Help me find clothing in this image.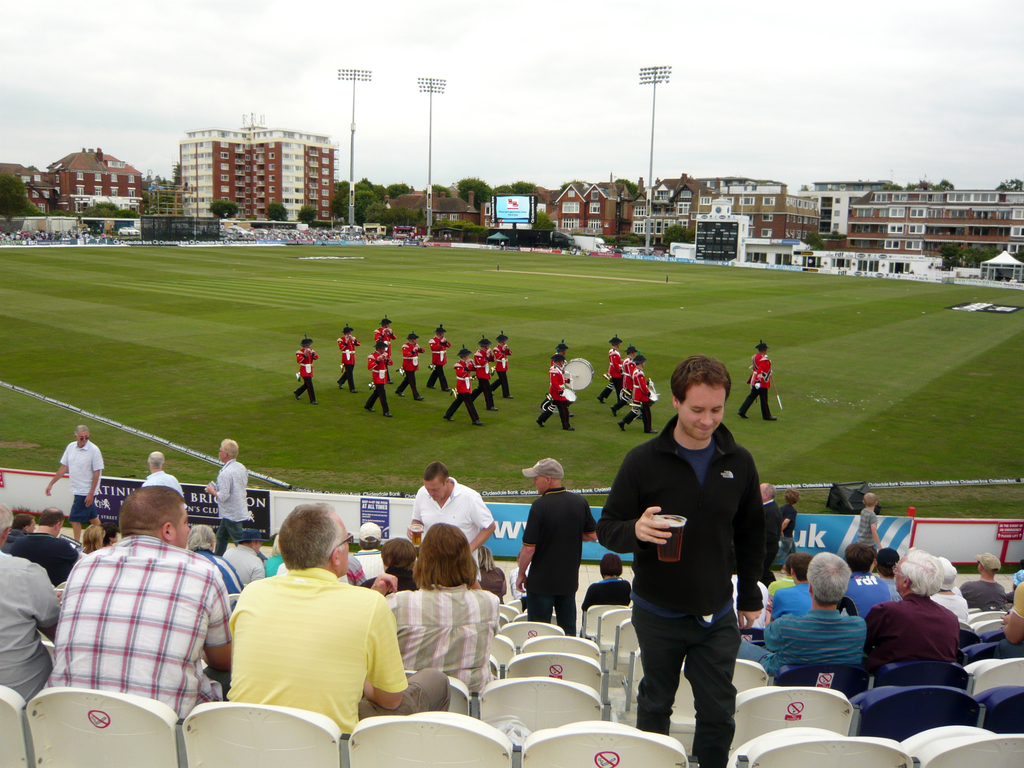
Found it: box(627, 367, 652, 429).
